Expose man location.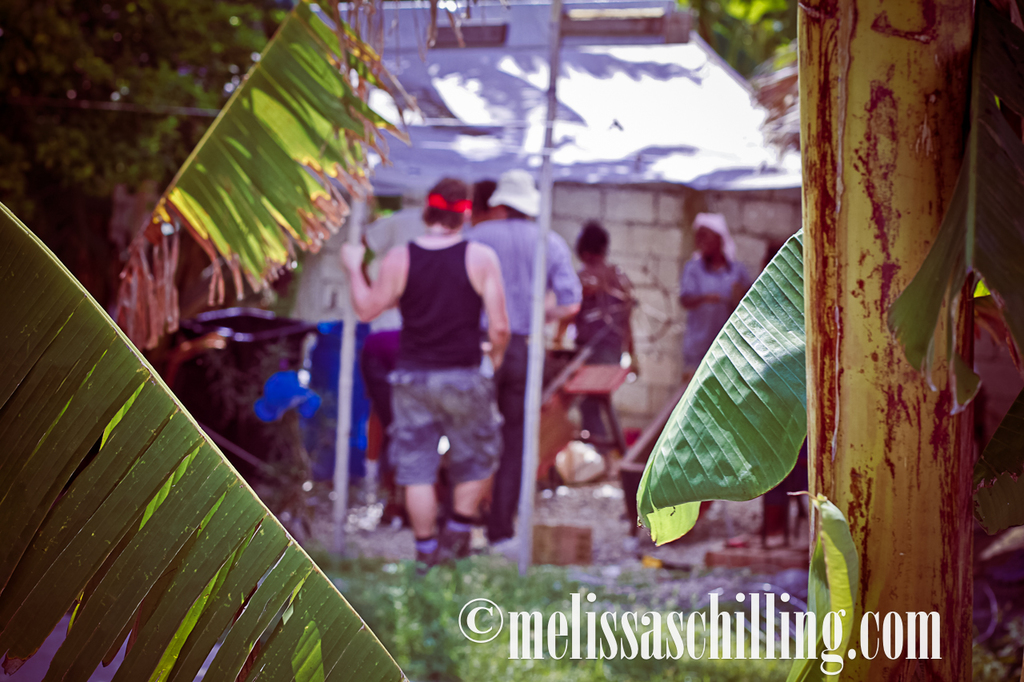
Exposed at locate(337, 174, 512, 568).
